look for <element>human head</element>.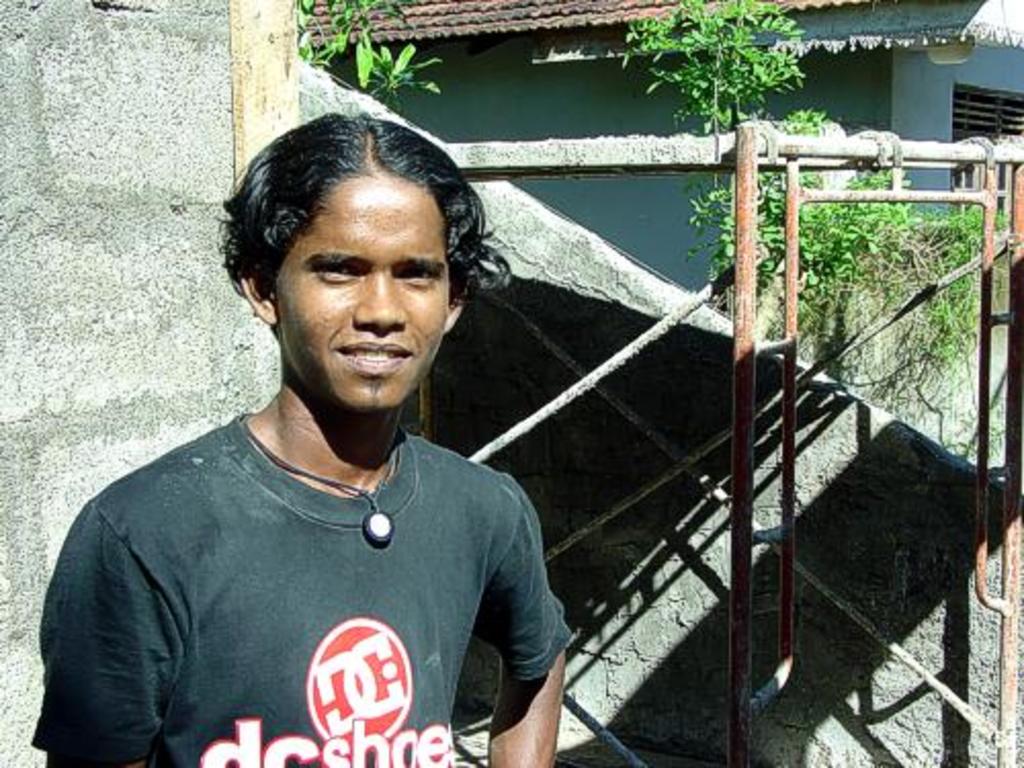
Found: x1=217 y1=111 x2=469 y2=416.
